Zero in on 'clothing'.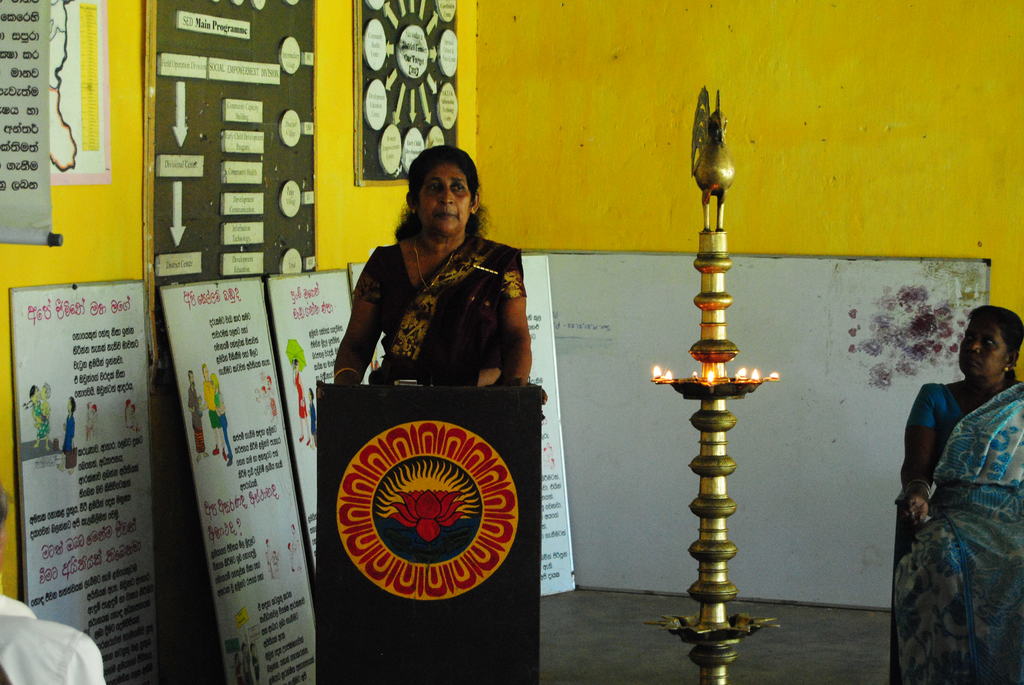
Zeroed in: 87/413/92/439.
